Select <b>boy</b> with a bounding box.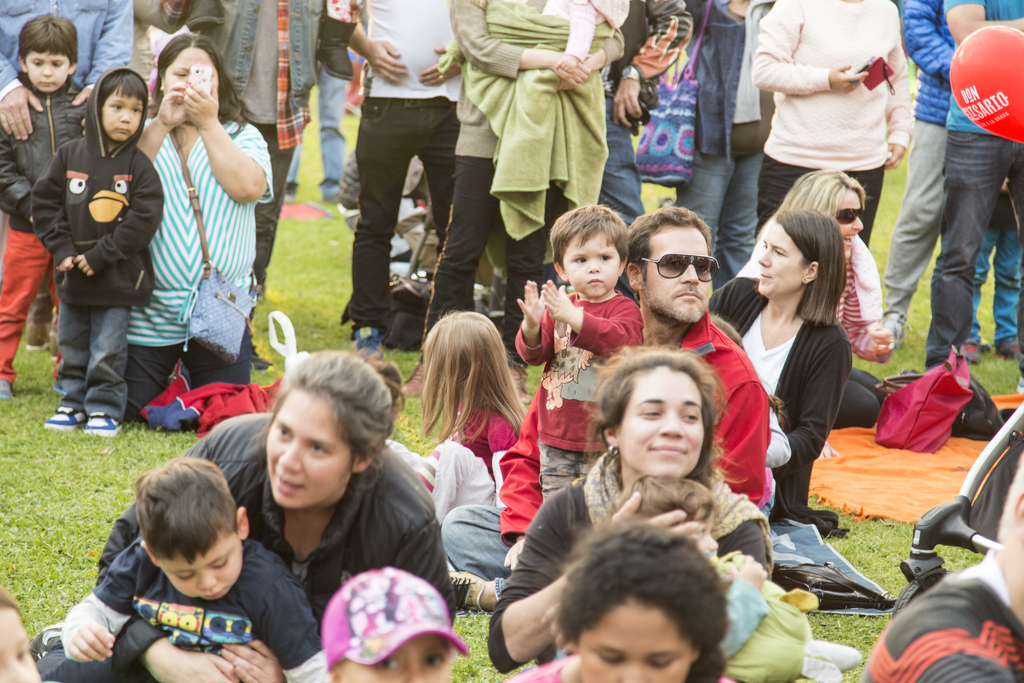
1, 11, 88, 399.
